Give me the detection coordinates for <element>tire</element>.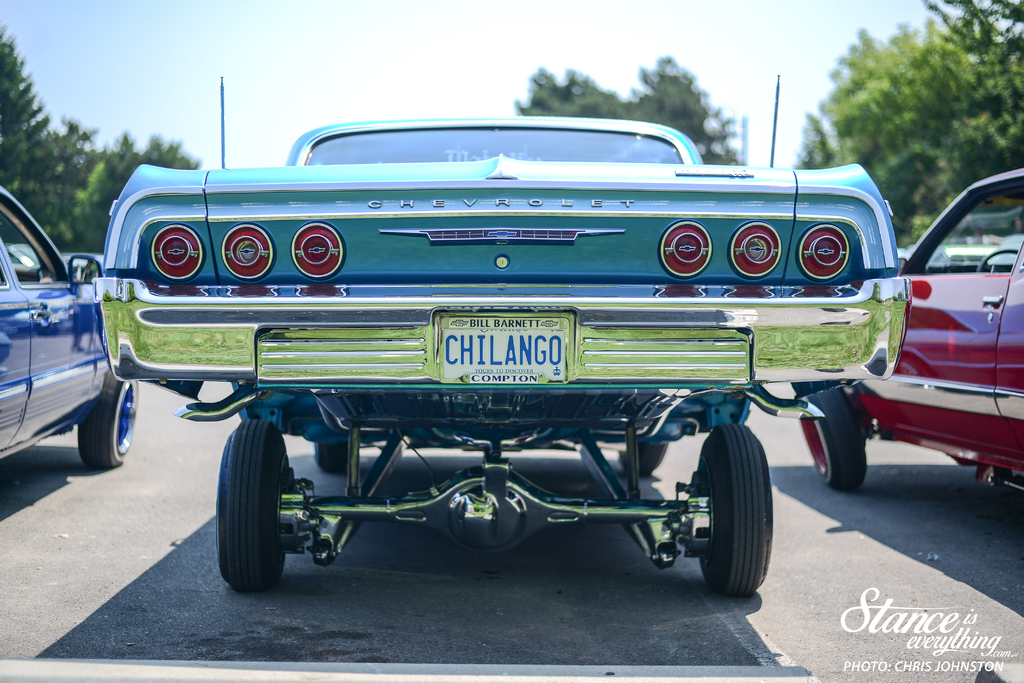
{"x1": 803, "y1": 383, "x2": 875, "y2": 488}.
